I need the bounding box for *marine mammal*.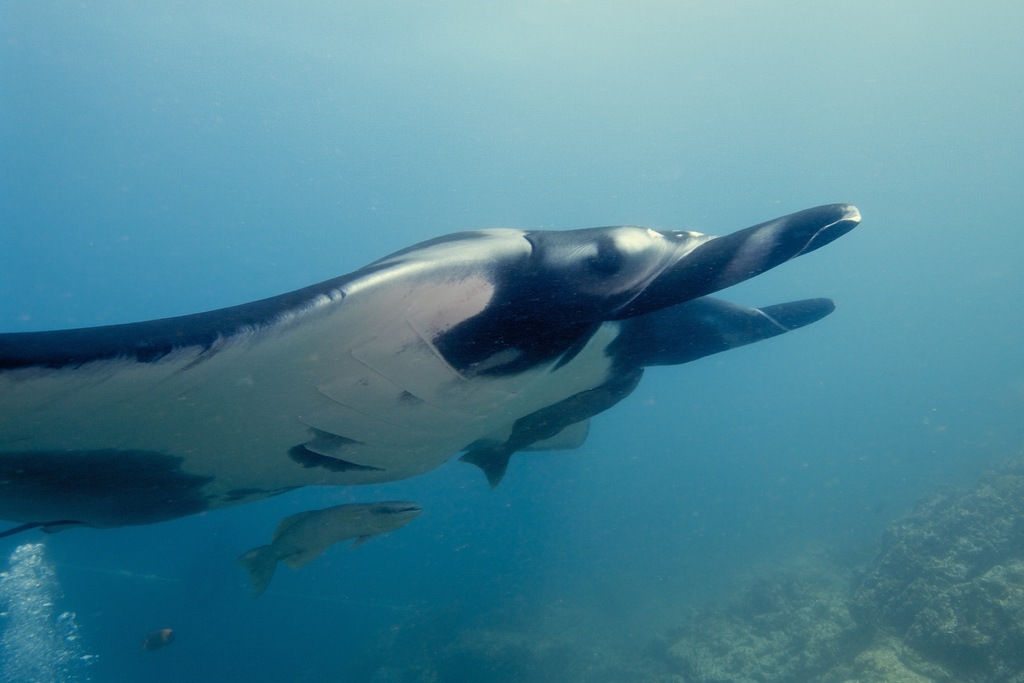
Here it is: 228:498:426:593.
